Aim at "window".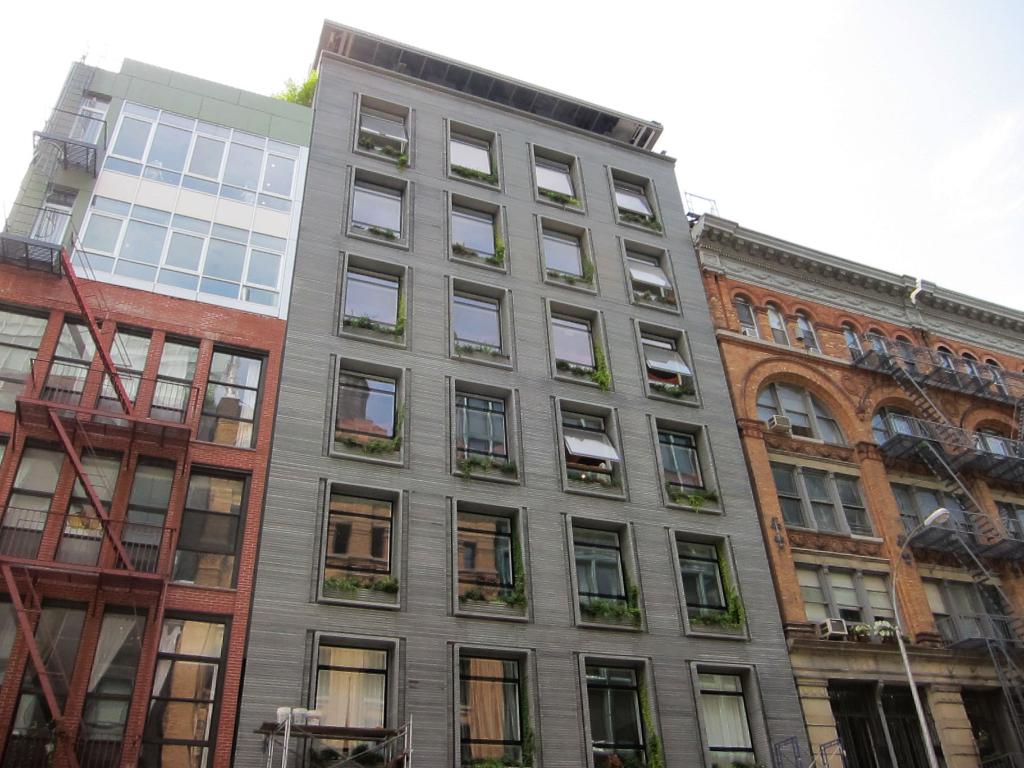
Aimed at bbox(769, 303, 793, 344).
